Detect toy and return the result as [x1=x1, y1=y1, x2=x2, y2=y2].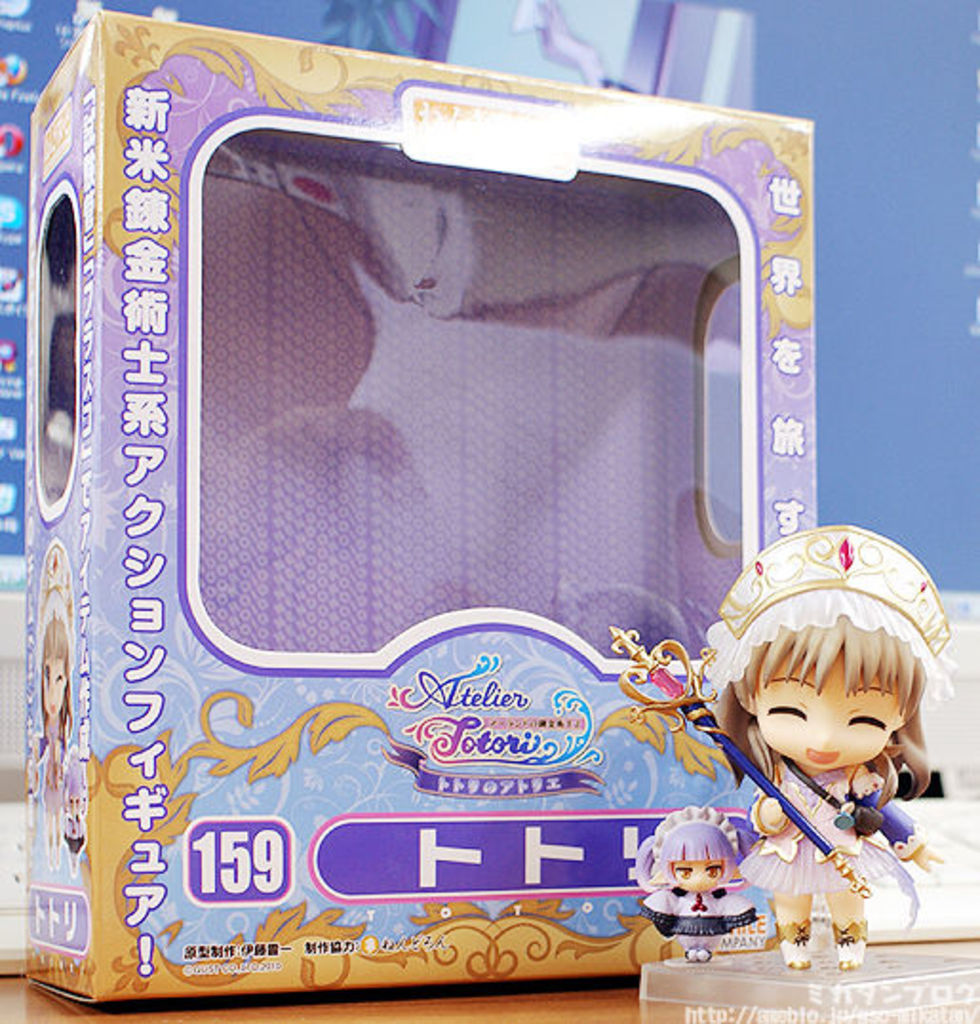
[x1=649, y1=820, x2=782, y2=971].
